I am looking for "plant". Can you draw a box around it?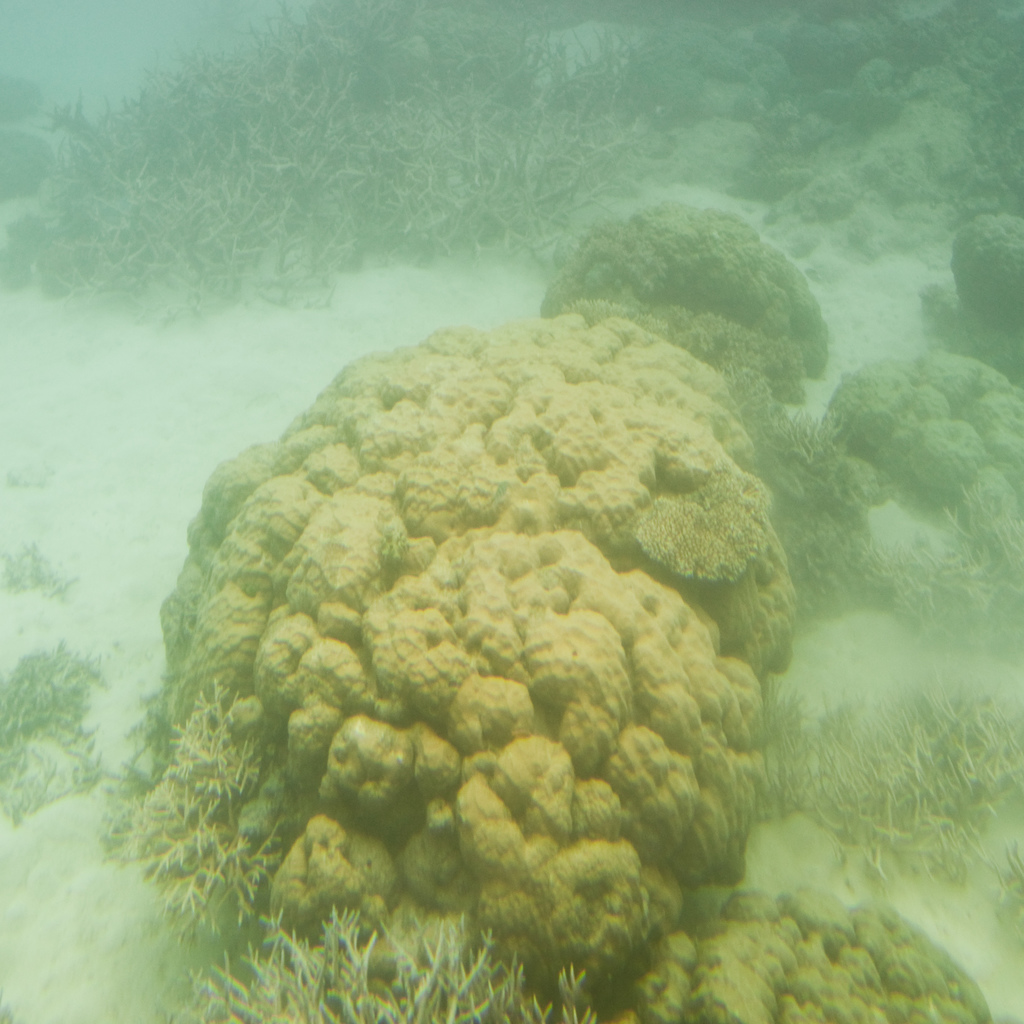
Sure, the bounding box is select_region(147, 848, 631, 1023).
